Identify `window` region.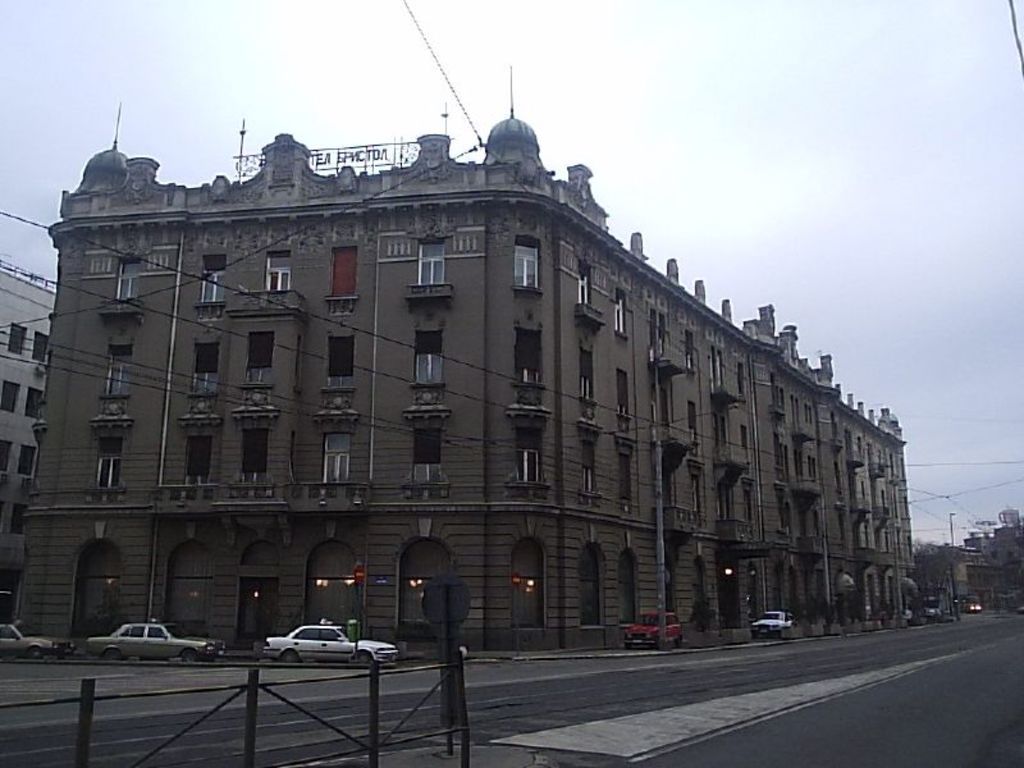
Region: 95, 434, 125, 489.
